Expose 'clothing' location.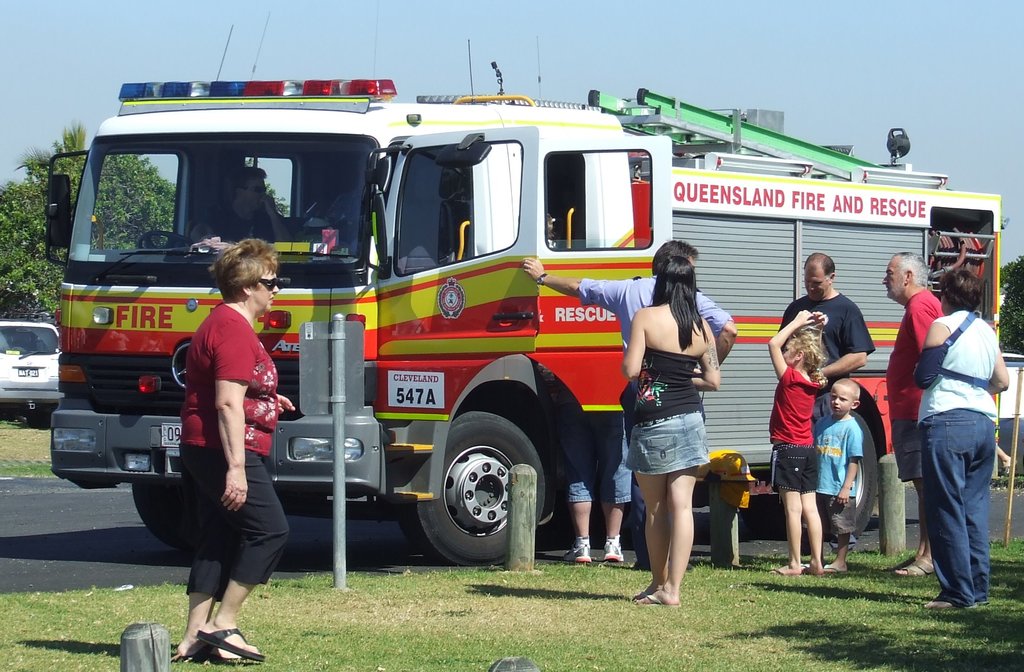
Exposed at 614, 332, 720, 488.
